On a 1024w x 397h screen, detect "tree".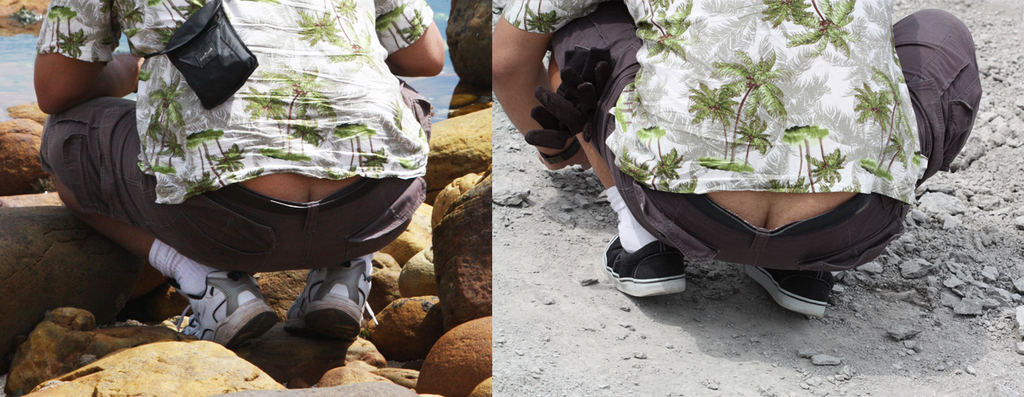
{"left": 687, "top": 85, "right": 739, "bottom": 157}.
